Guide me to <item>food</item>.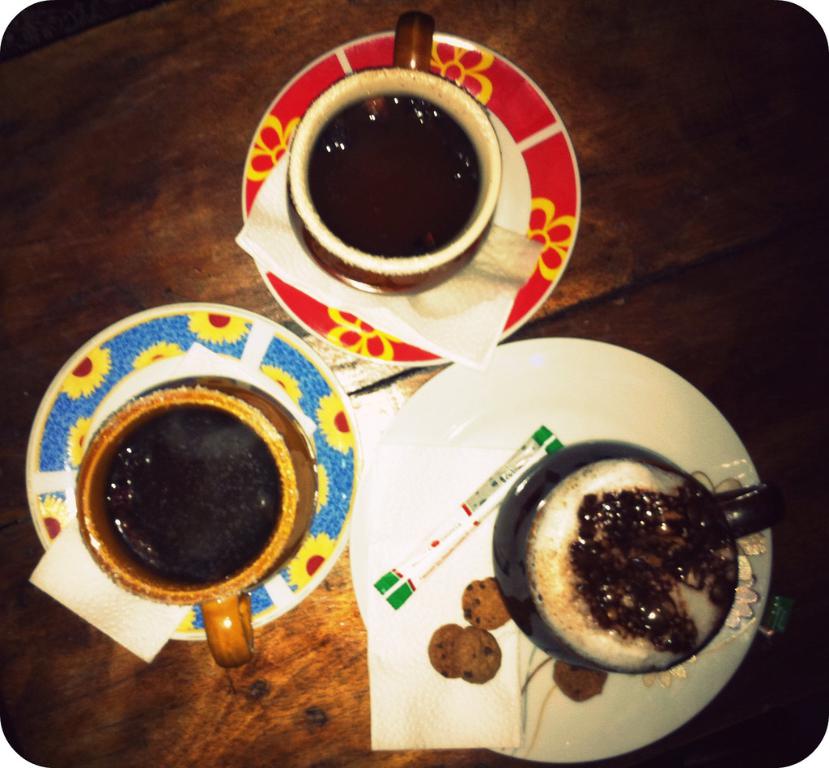
Guidance: (424,623,464,677).
